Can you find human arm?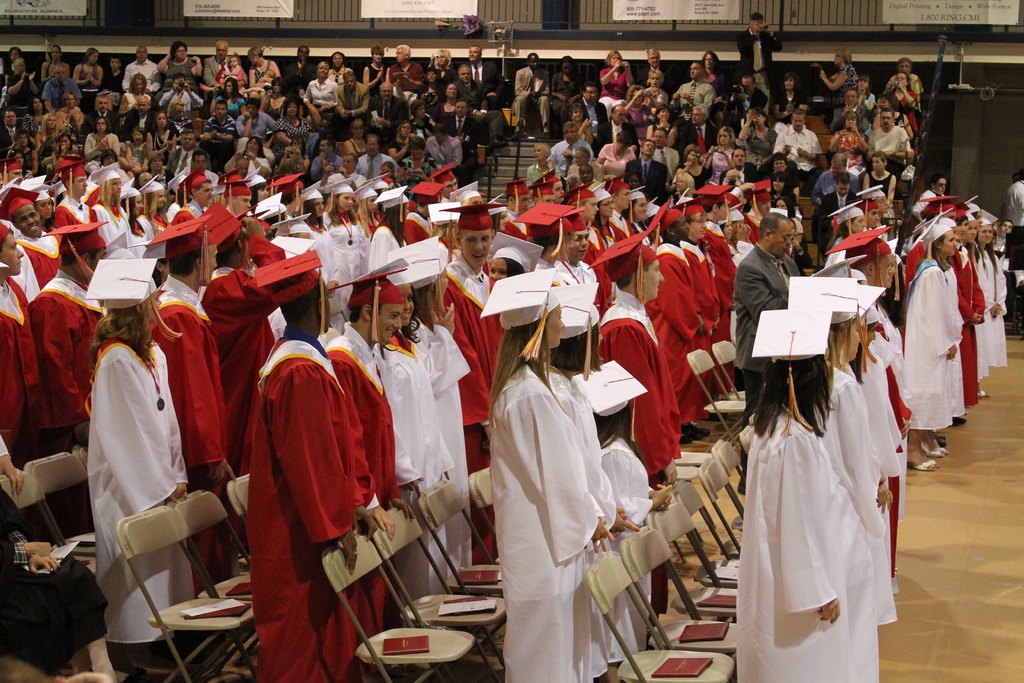
Yes, bounding box: region(26, 70, 40, 92).
